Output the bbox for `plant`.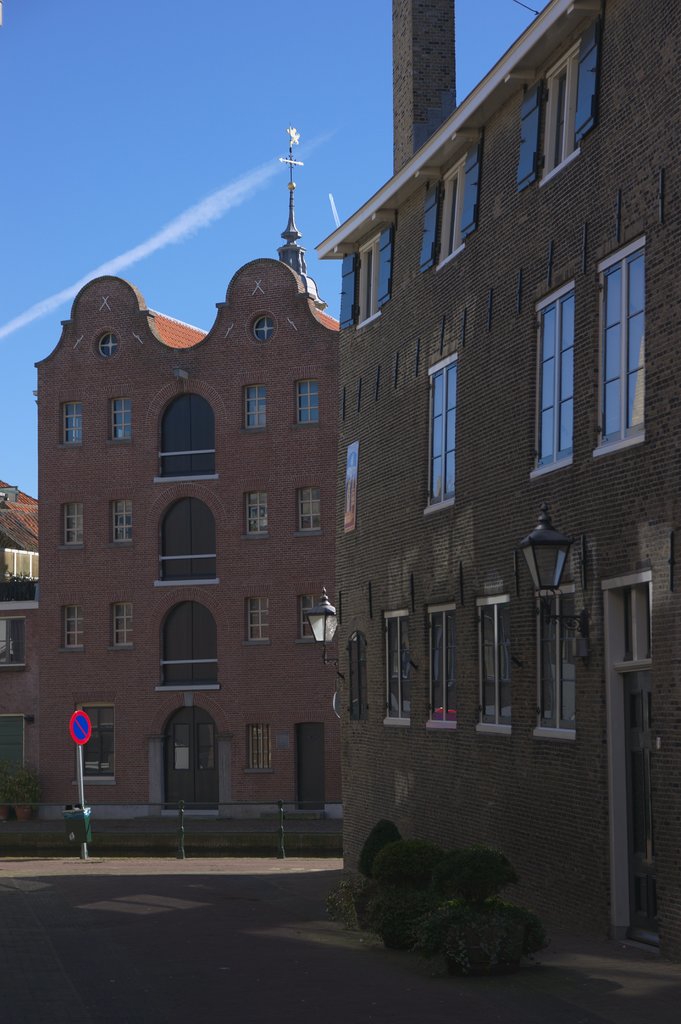
select_region(436, 841, 524, 899).
